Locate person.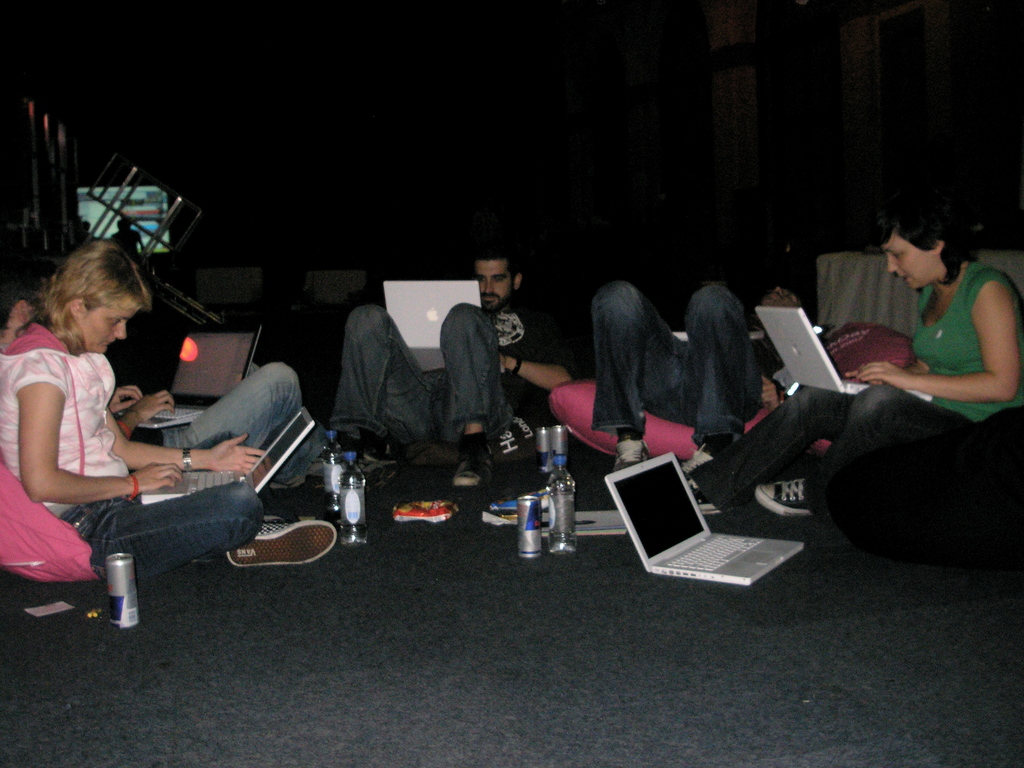
Bounding box: [0,253,324,503].
